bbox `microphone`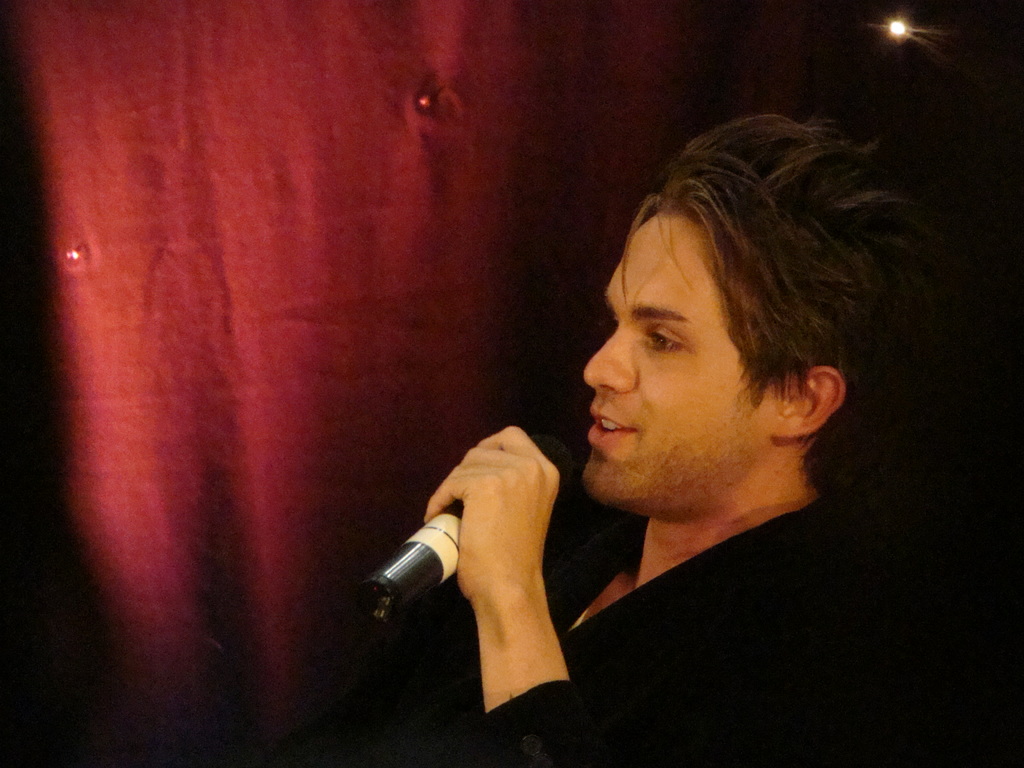
[left=368, top=433, right=580, bottom=627]
